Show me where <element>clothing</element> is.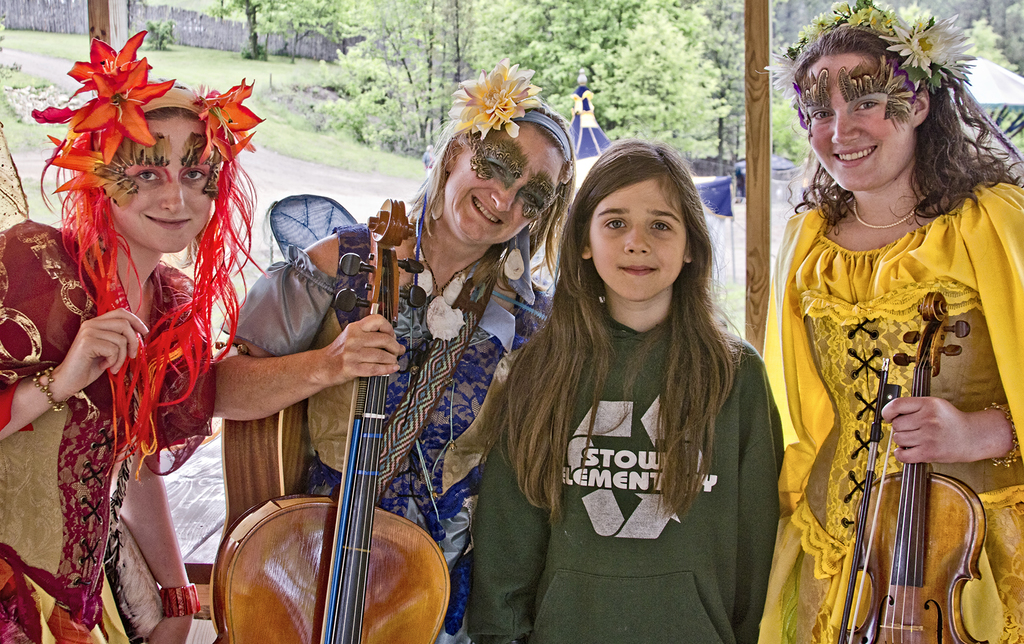
<element>clothing</element> is at <bbox>0, 202, 193, 643</bbox>.
